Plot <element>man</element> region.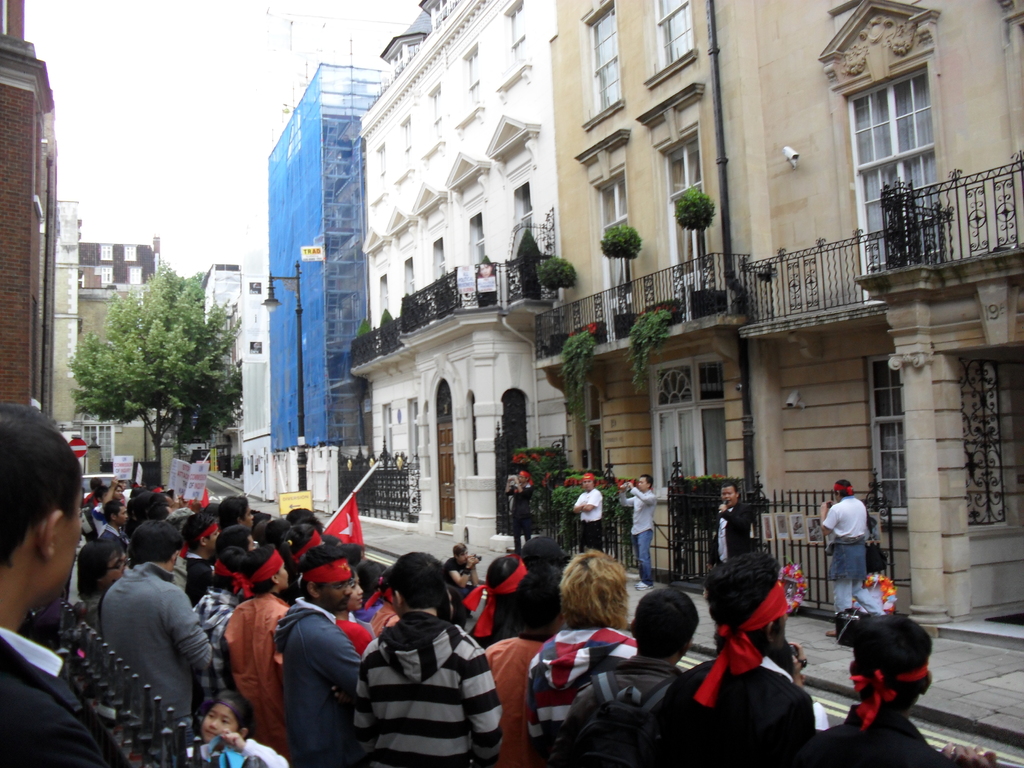
Plotted at left=705, top=481, right=755, bottom=568.
